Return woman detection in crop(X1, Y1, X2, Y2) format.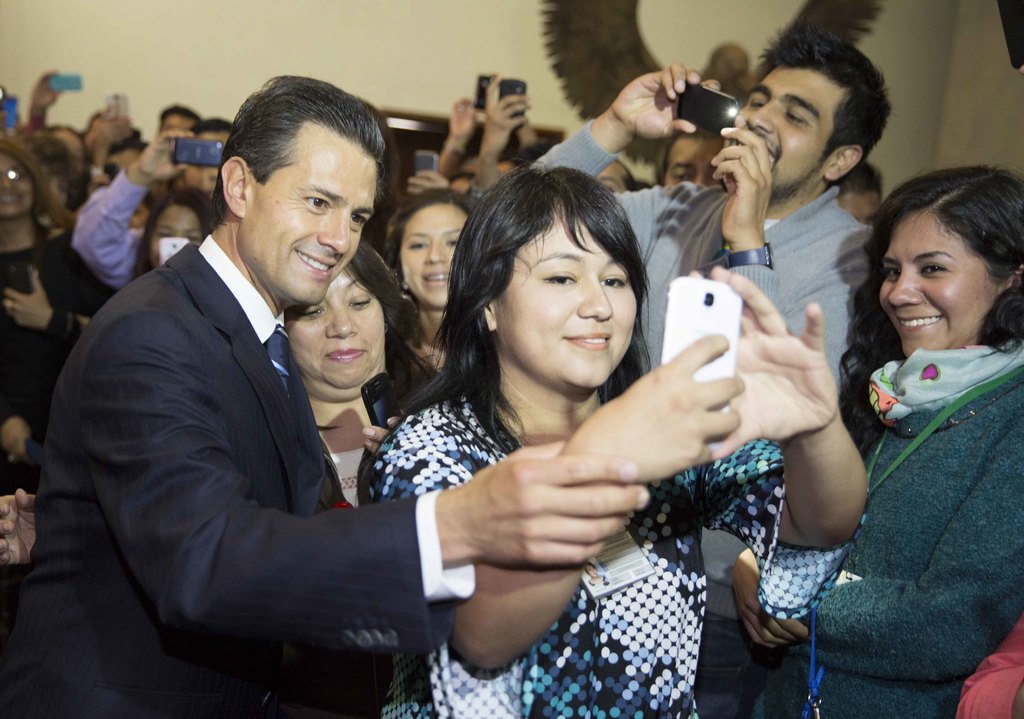
crop(731, 165, 1023, 718).
